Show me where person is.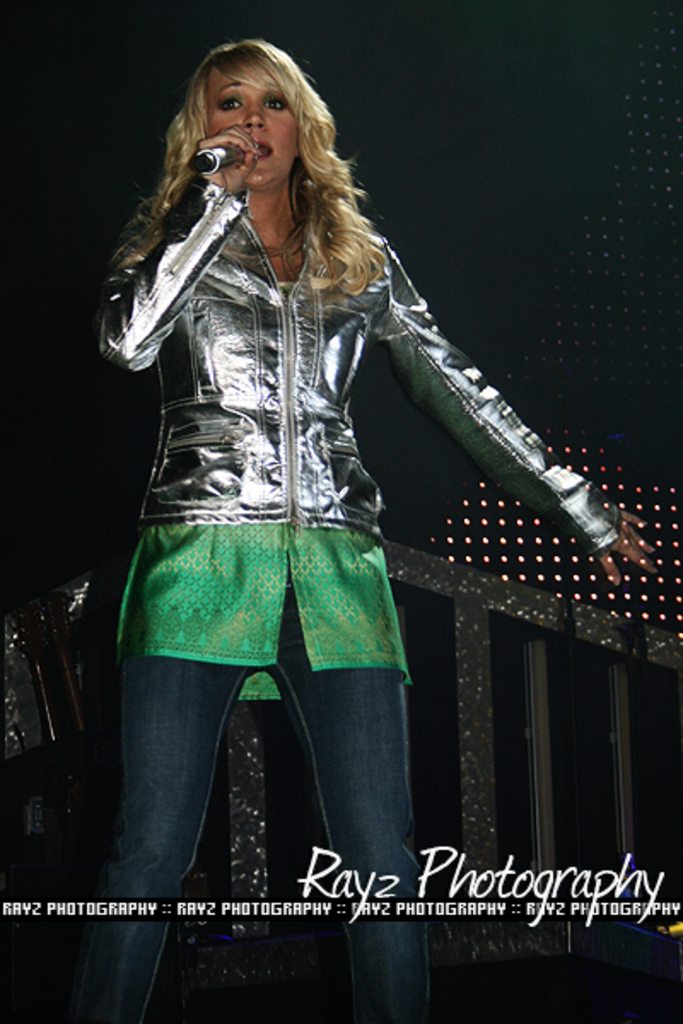
person is at box=[96, 39, 656, 1021].
